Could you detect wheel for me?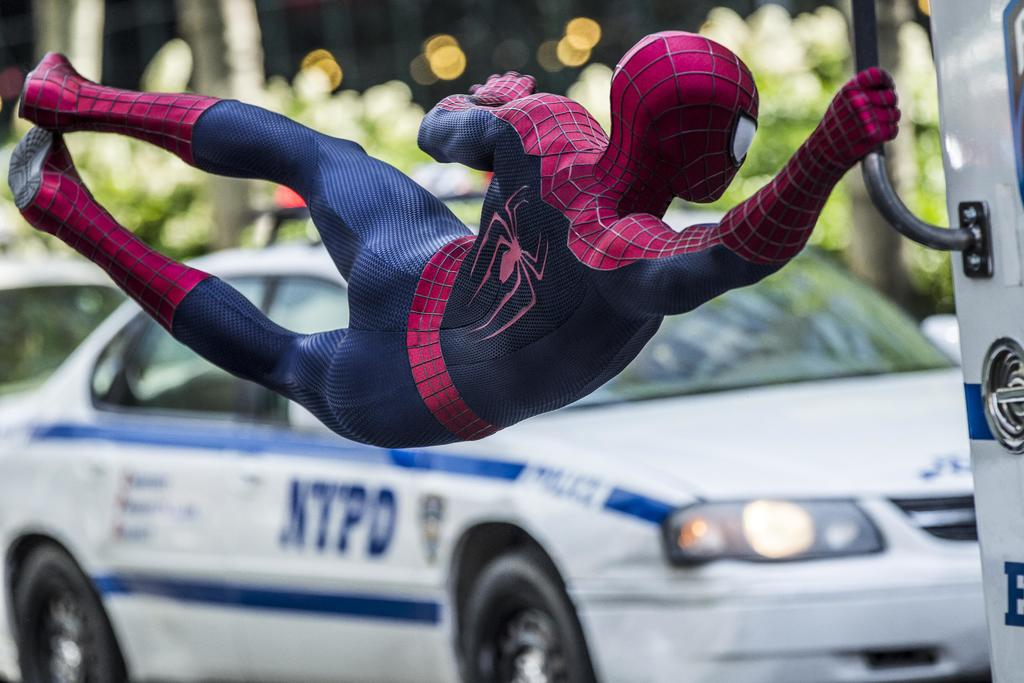
Detection result: (15,545,124,682).
